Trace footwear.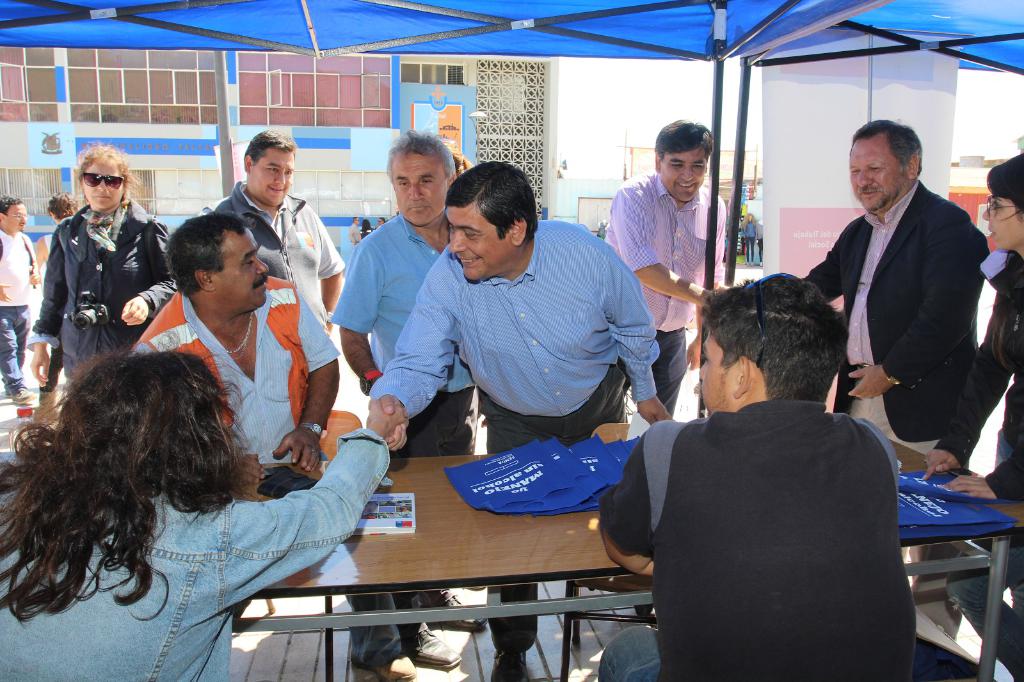
Traced to bbox=(486, 638, 532, 681).
